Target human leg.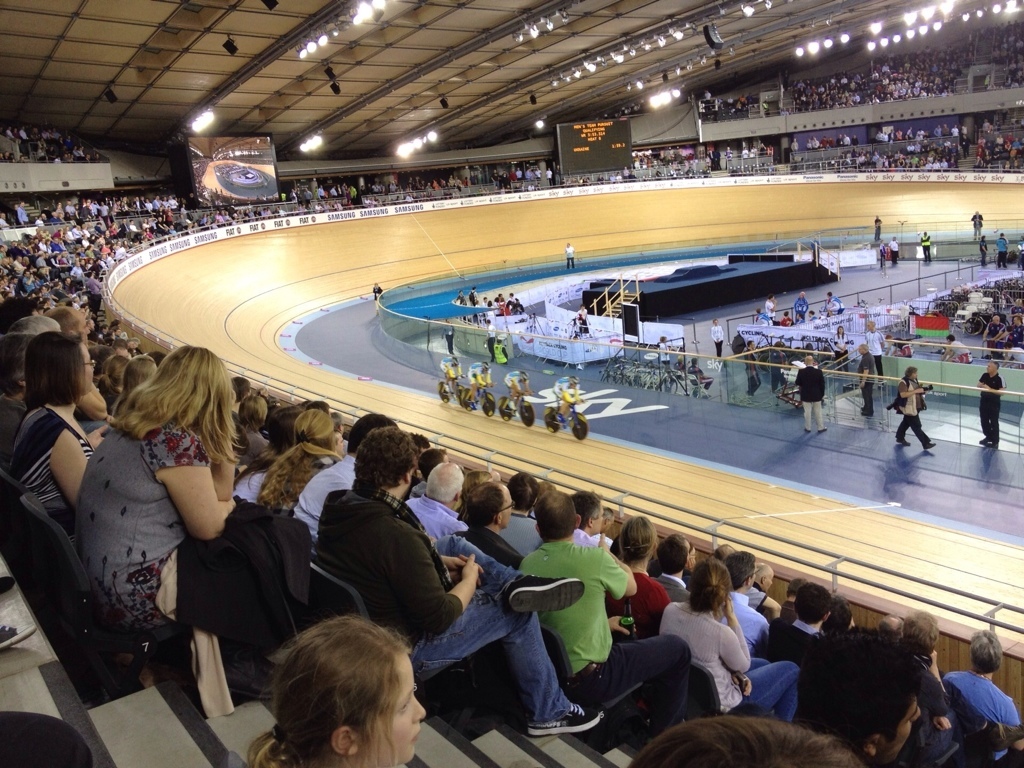
Target region: (x1=814, y1=399, x2=828, y2=428).
